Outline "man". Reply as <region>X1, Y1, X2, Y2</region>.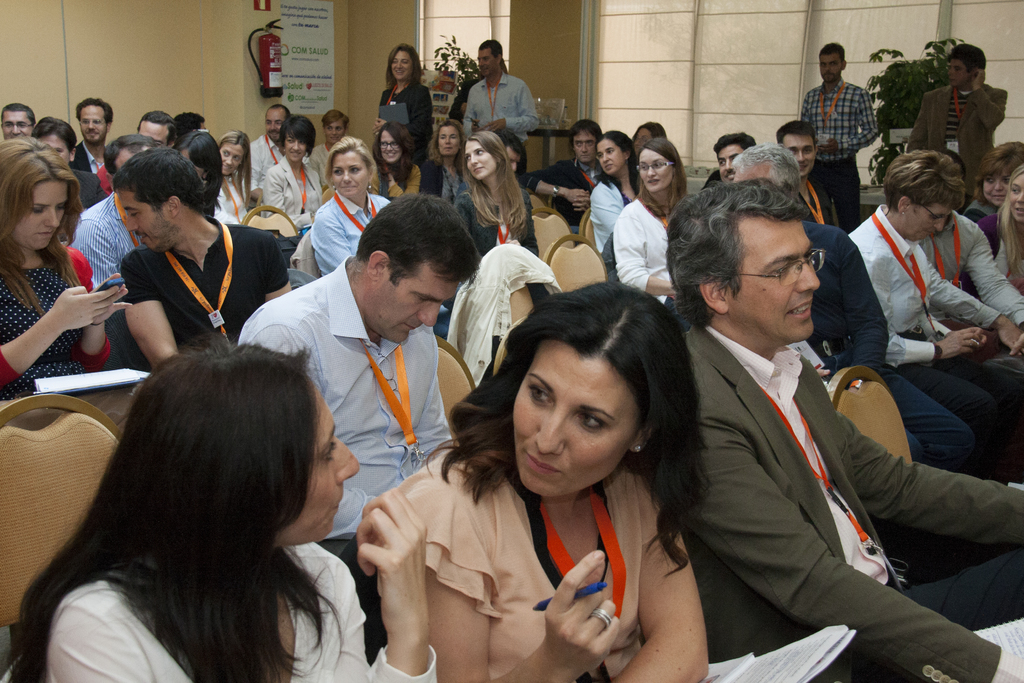
<region>733, 140, 974, 472</region>.
